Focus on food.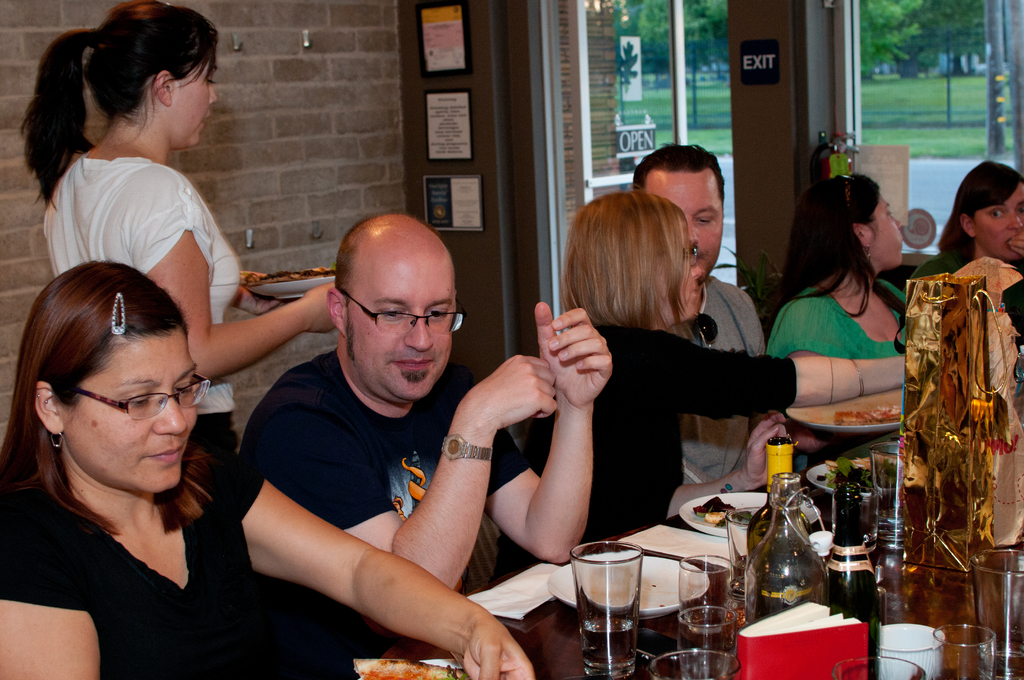
Focused at [698,500,750,526].
